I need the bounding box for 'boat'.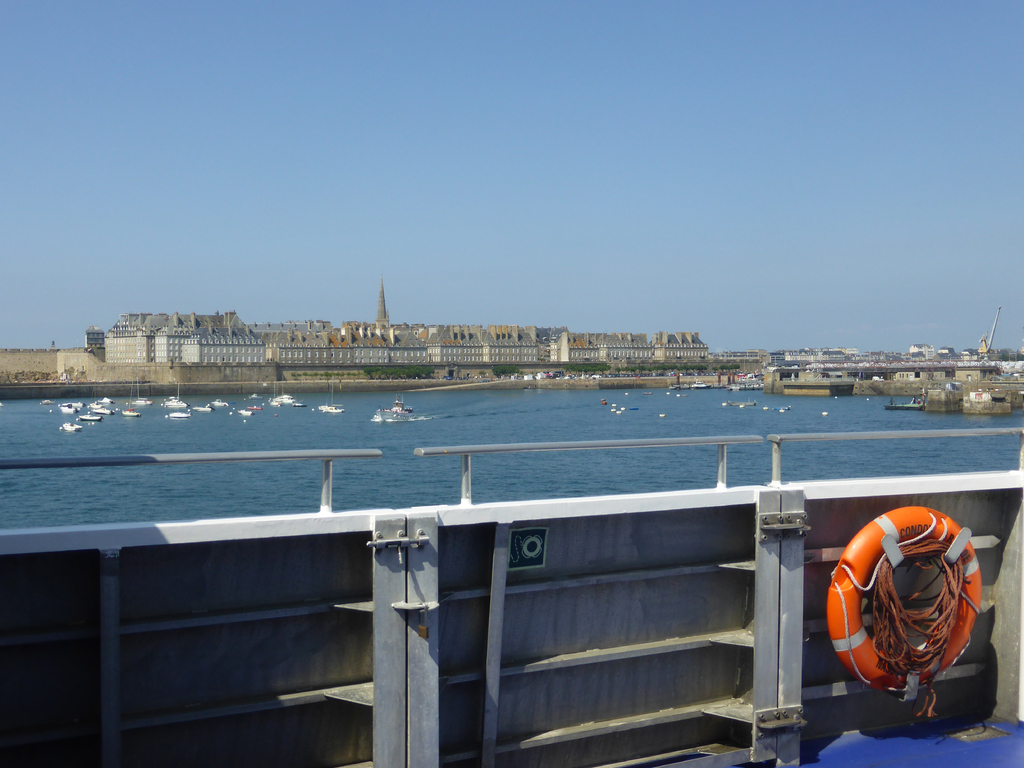
Here it is: [194,403,212,415].
